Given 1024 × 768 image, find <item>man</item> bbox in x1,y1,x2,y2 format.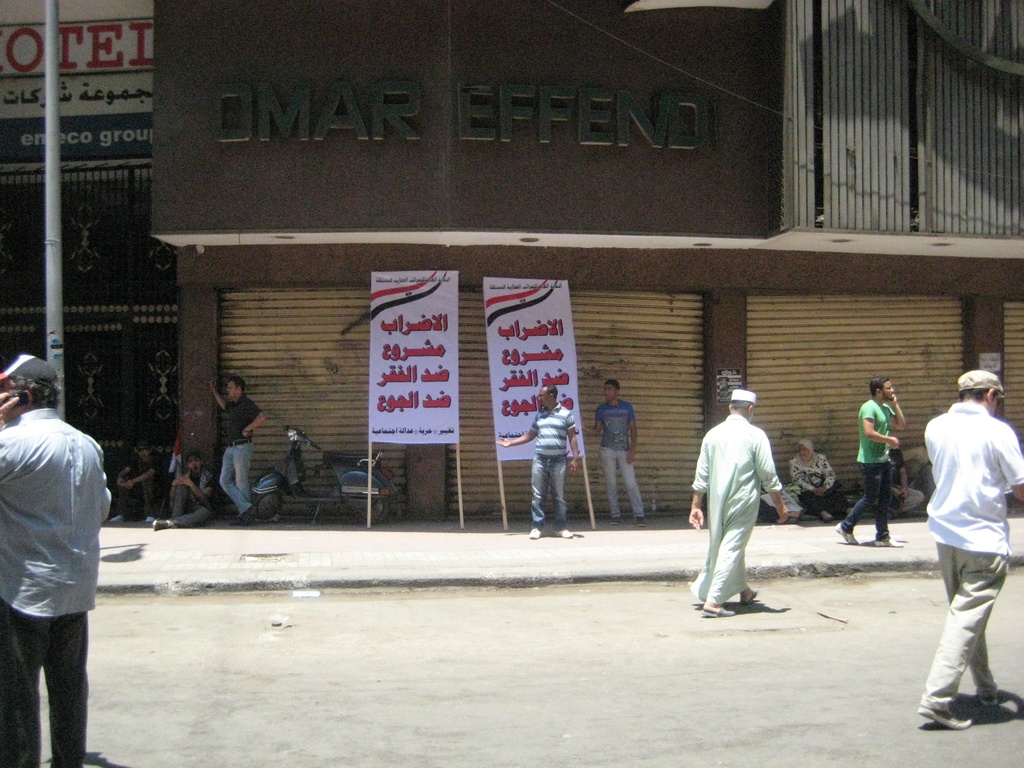
489,383,586,540.
